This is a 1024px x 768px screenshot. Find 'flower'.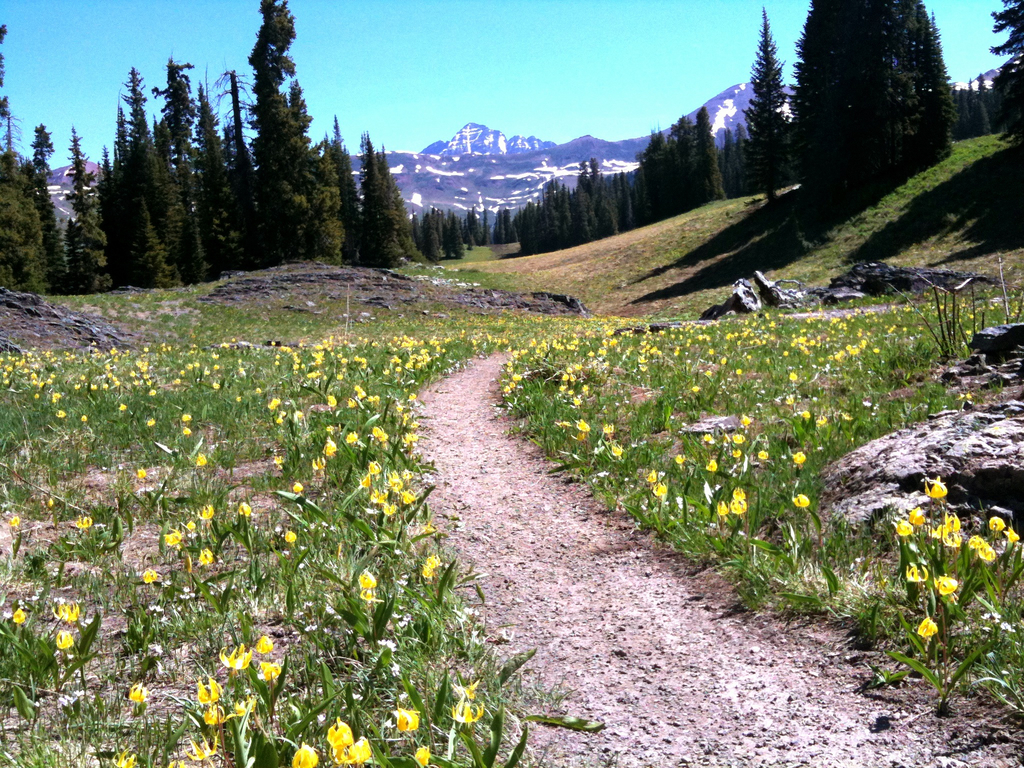
Bounding box: [418, 554, 448, 577].
